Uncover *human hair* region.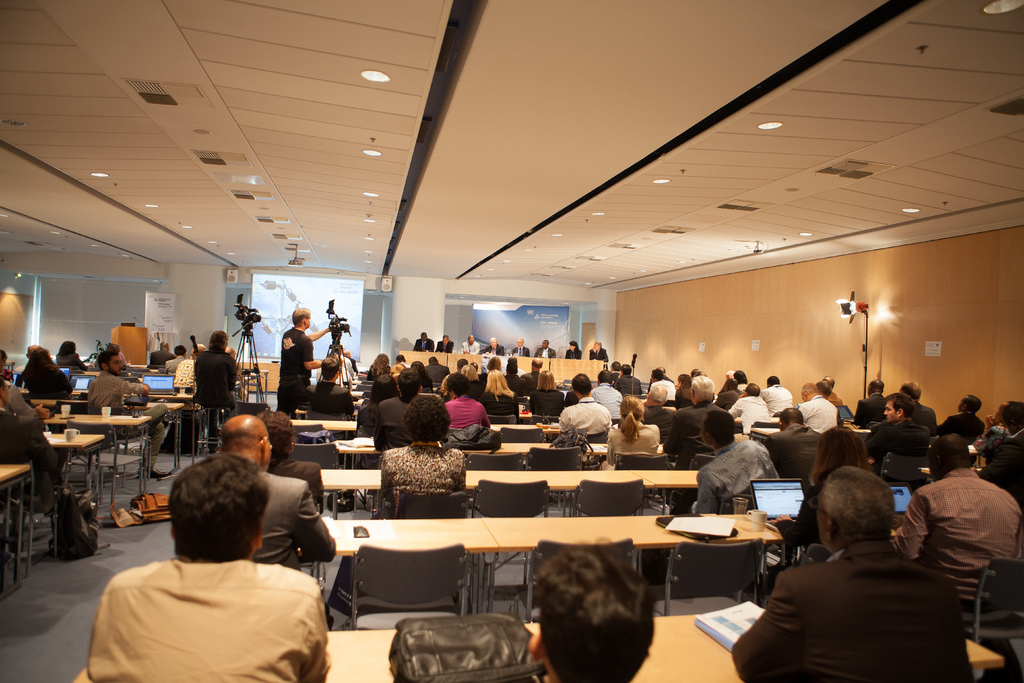
Uncovered: (x1=535, y1=372, x2=555, y2=391).
